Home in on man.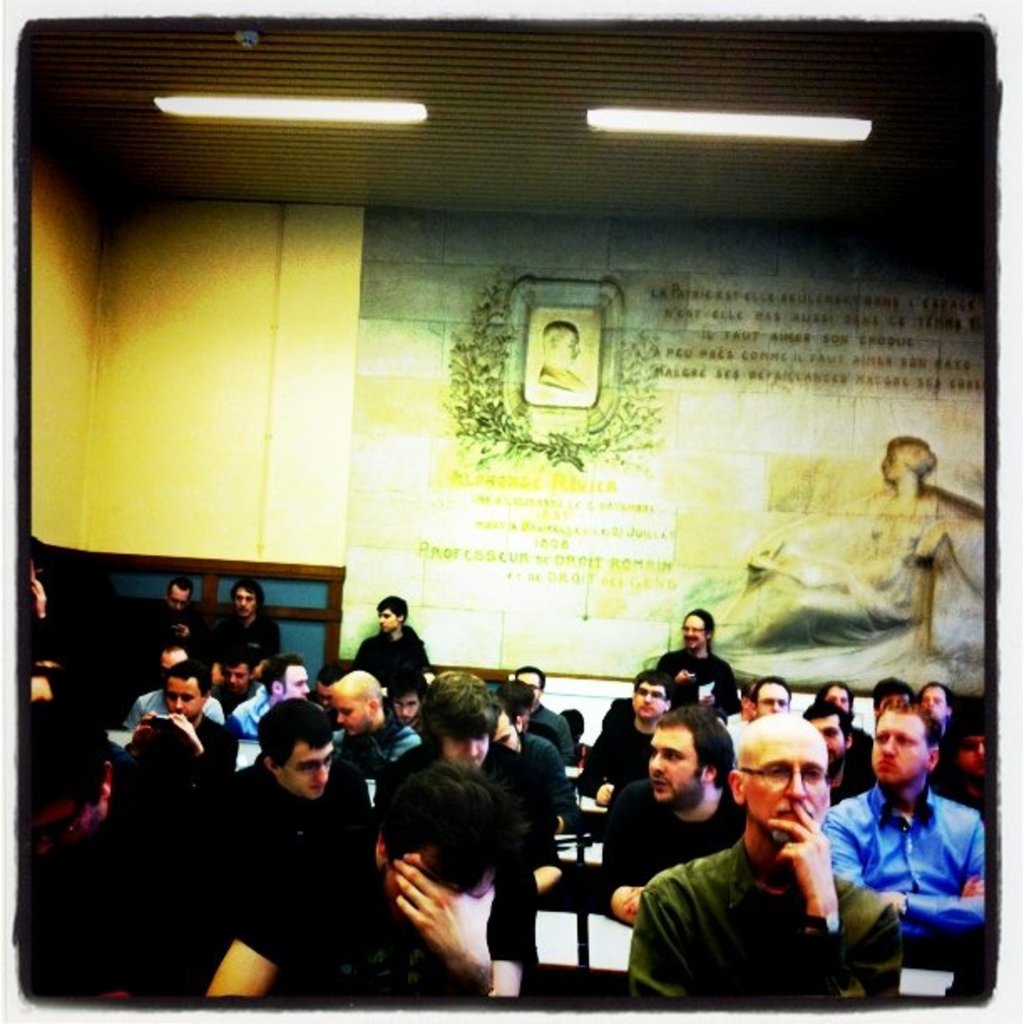
Homed in at [left=619, top=703, right=902, bottom=1011].
